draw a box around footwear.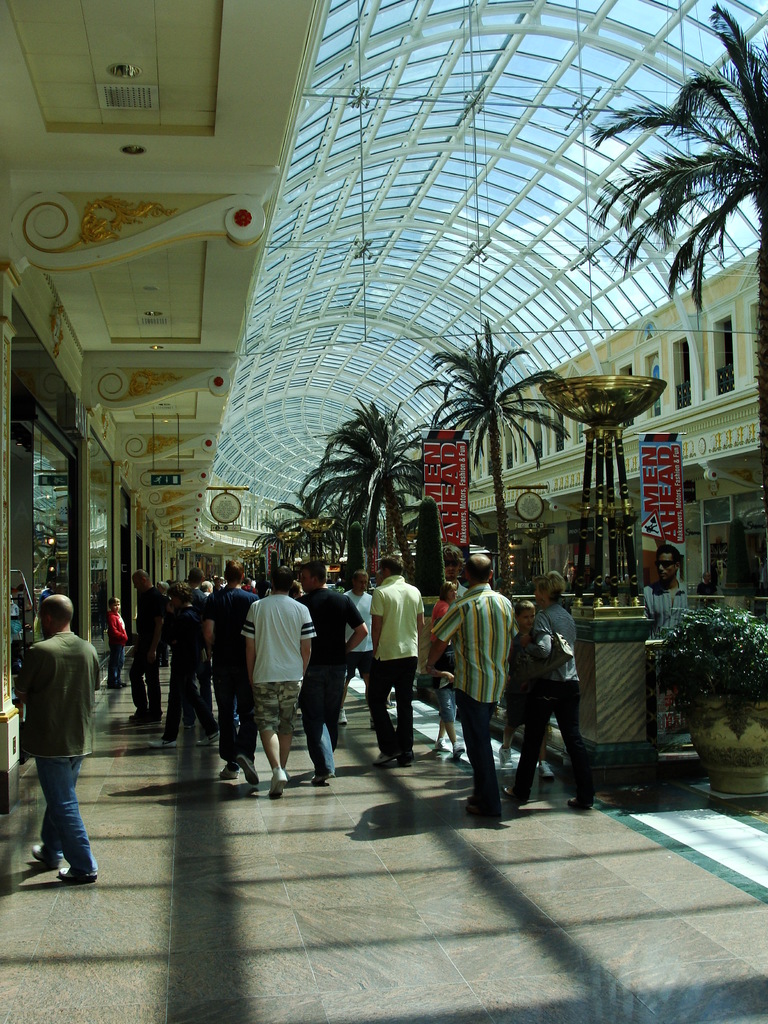
54 867 100 881.
